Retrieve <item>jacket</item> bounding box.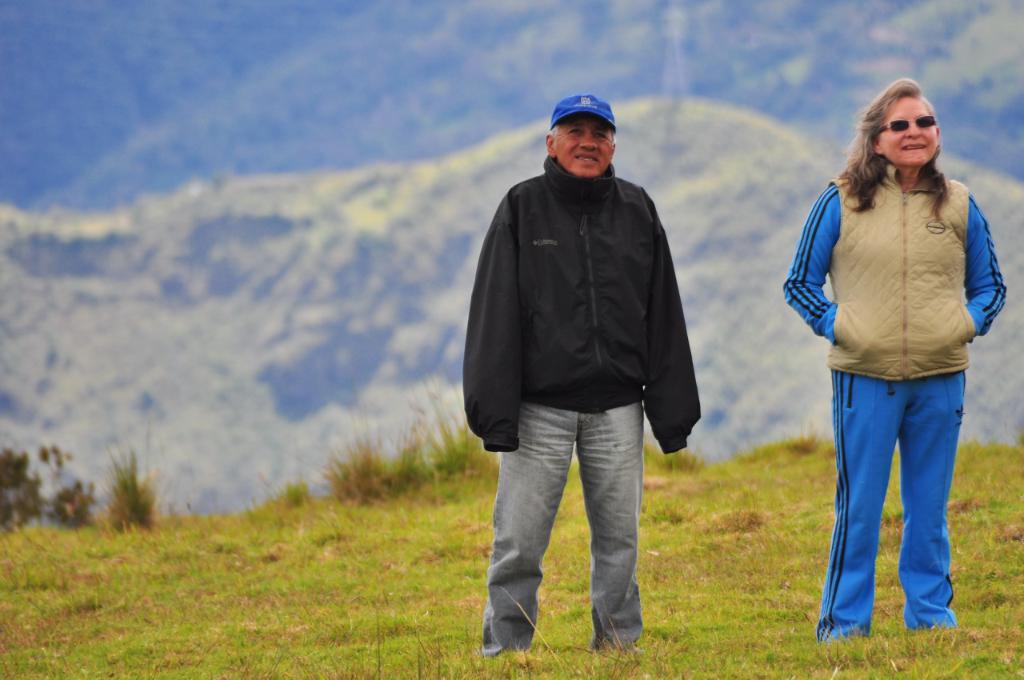
Bounding box: 472,120,704,421.
